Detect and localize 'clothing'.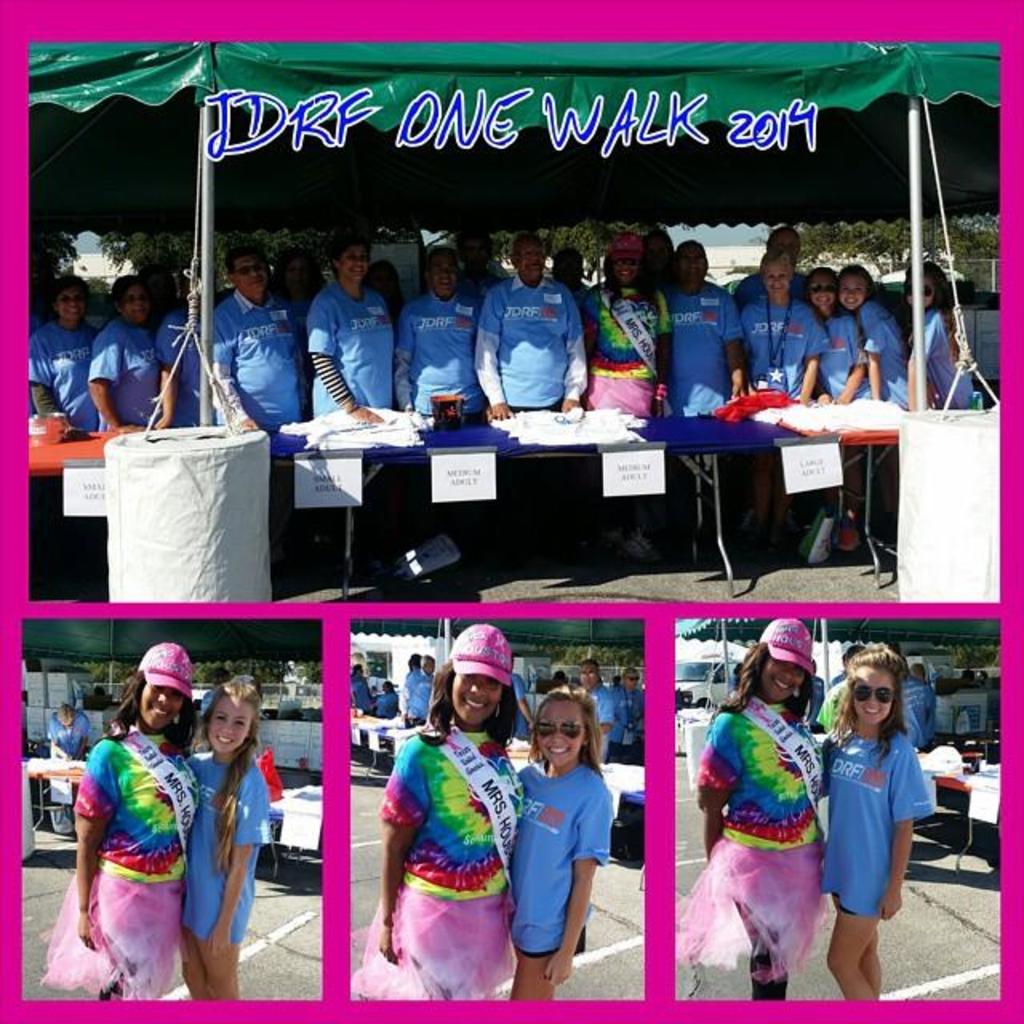
Localized at box=[802, 704, 938, 960].
